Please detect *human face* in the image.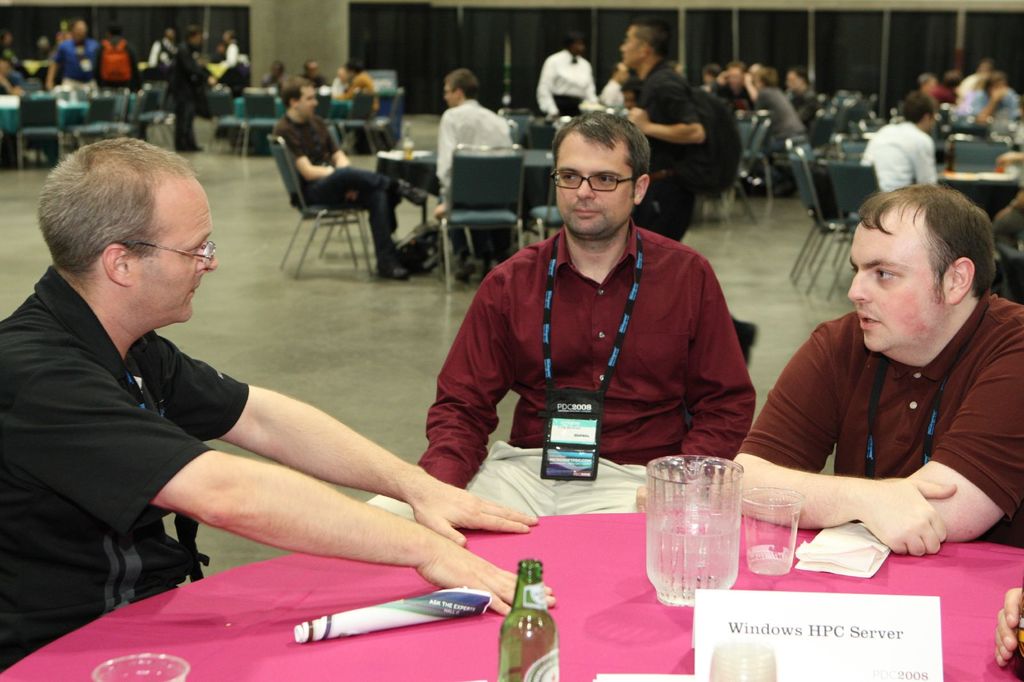
region(785, 72, 798, 93).
